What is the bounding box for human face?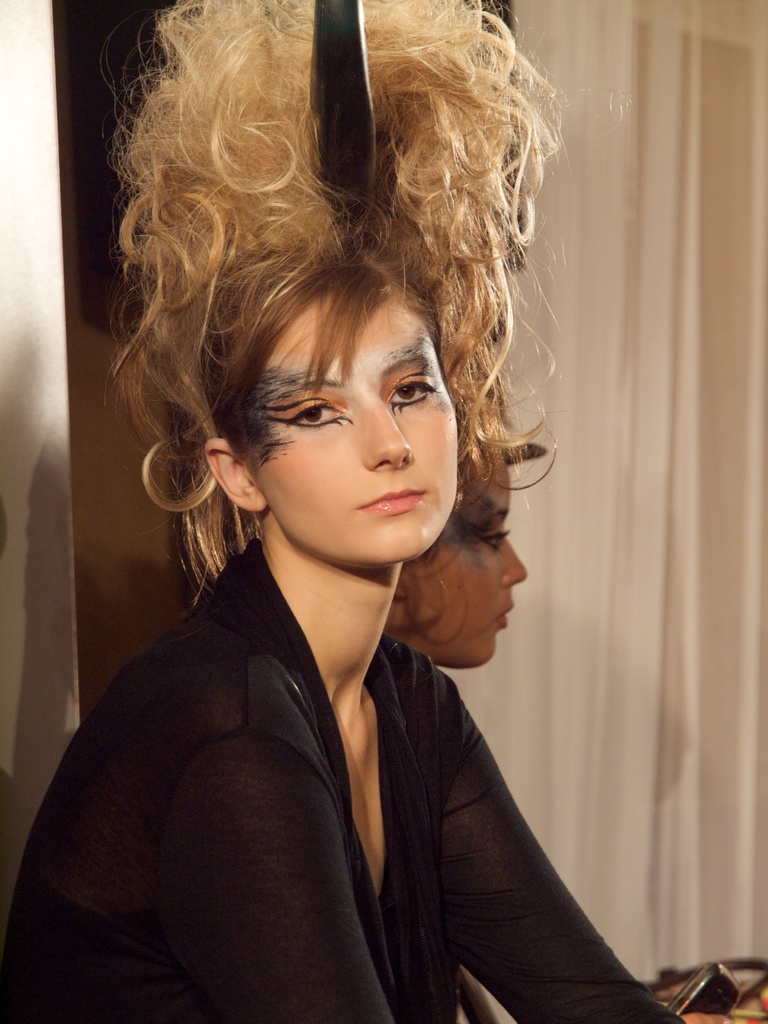
<bbox>226, 297, 460, 563</bbox>.
